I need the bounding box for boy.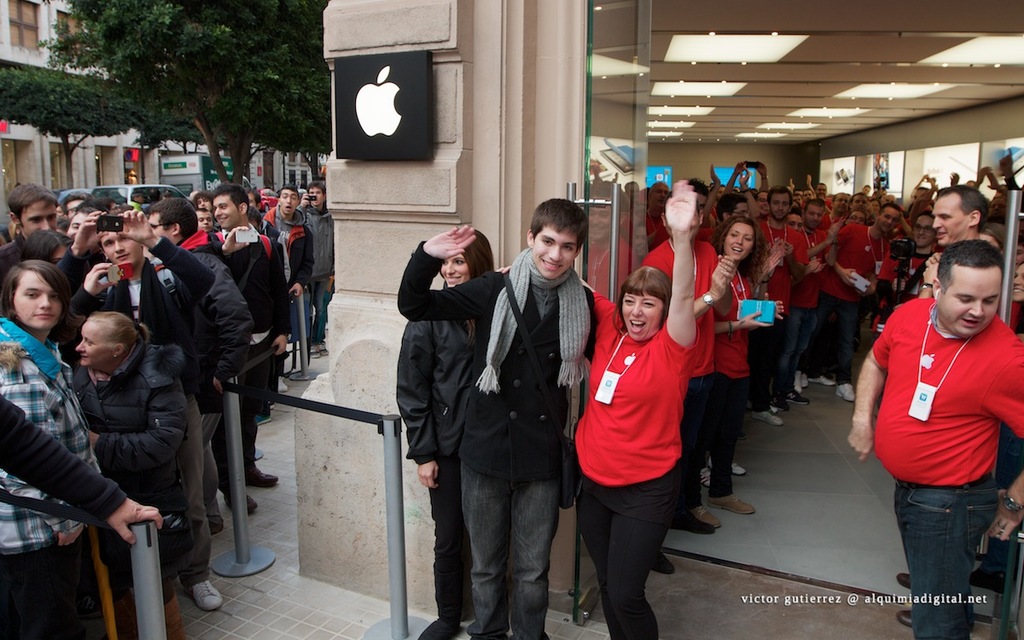
Here it is: bbox=[396, 198, 599, 639].
